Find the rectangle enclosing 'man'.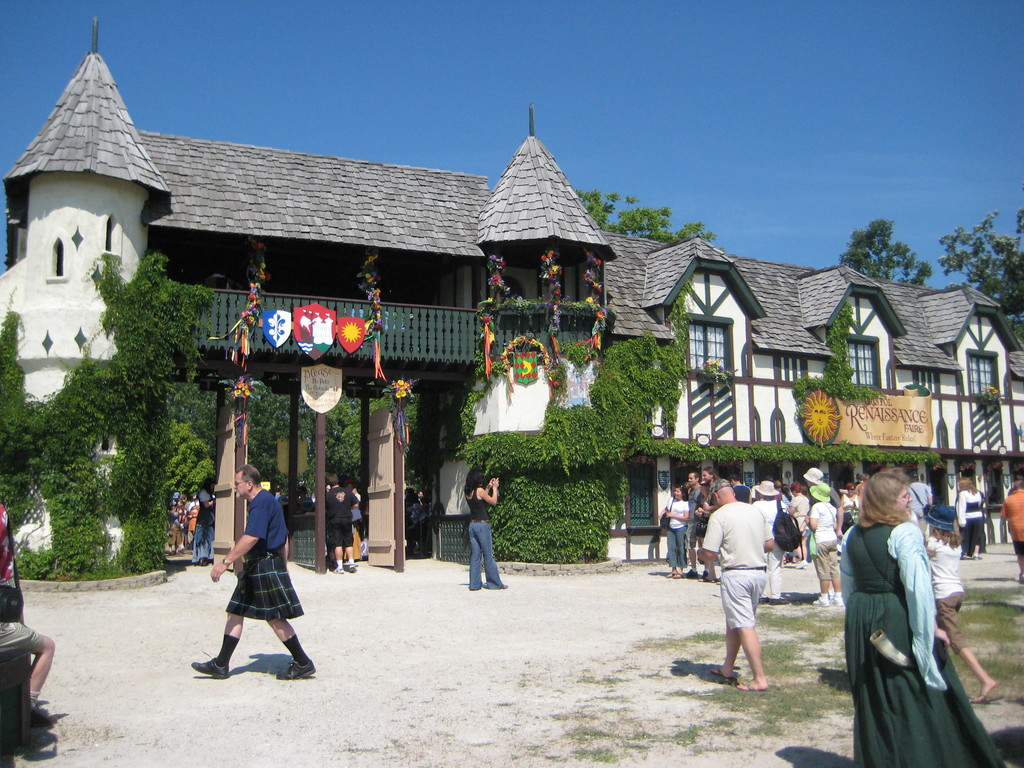
418:491:424:507.
